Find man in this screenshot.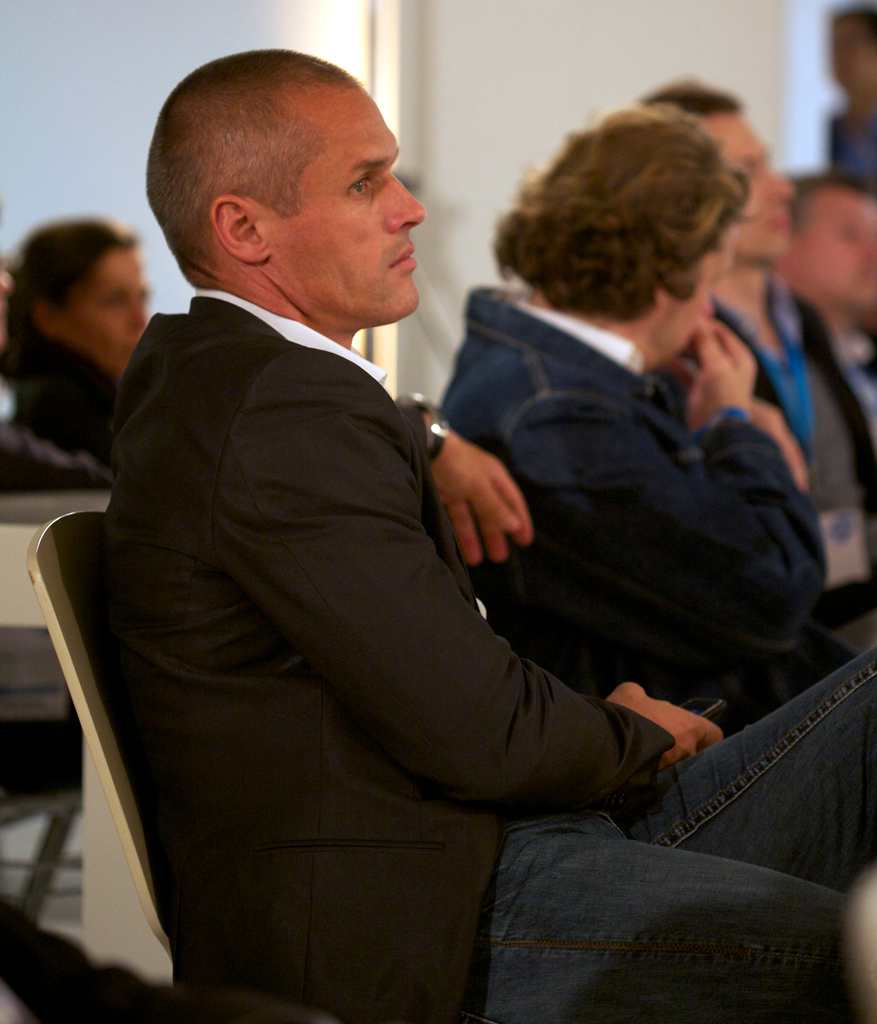
The bounding box for man is 409 99 876 773.
